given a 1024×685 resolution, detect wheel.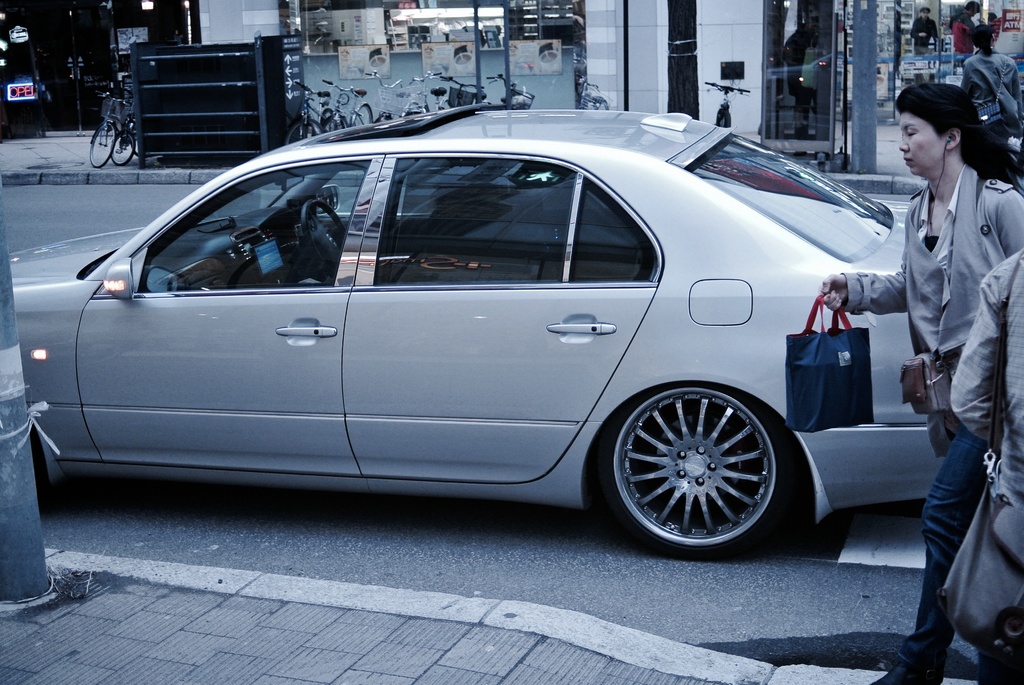
407/104/424/116.
